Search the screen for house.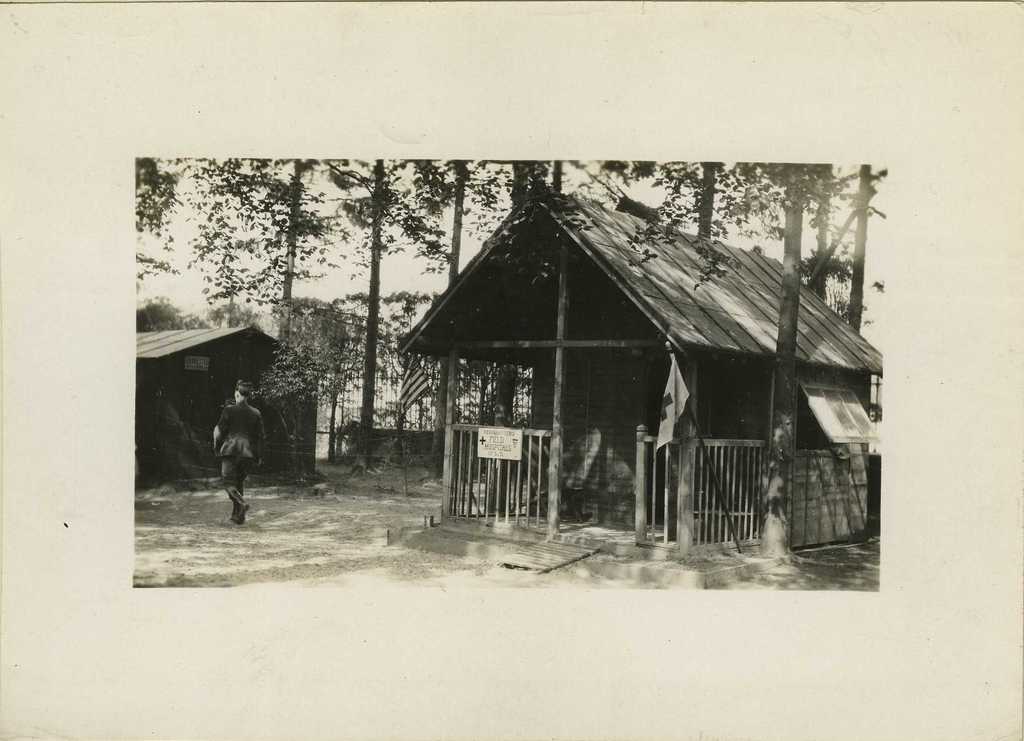
Found at rect(137, 329, 319, 473).
